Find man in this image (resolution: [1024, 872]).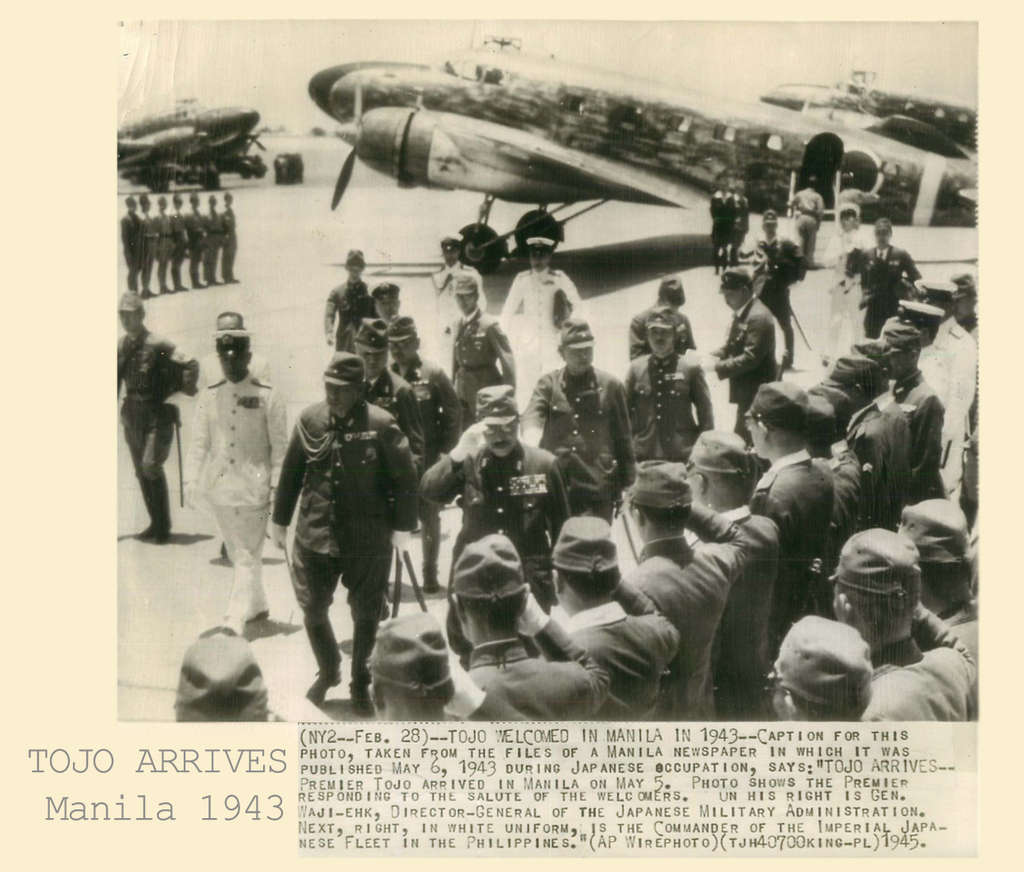
locate(364, 609, 537, 731).
